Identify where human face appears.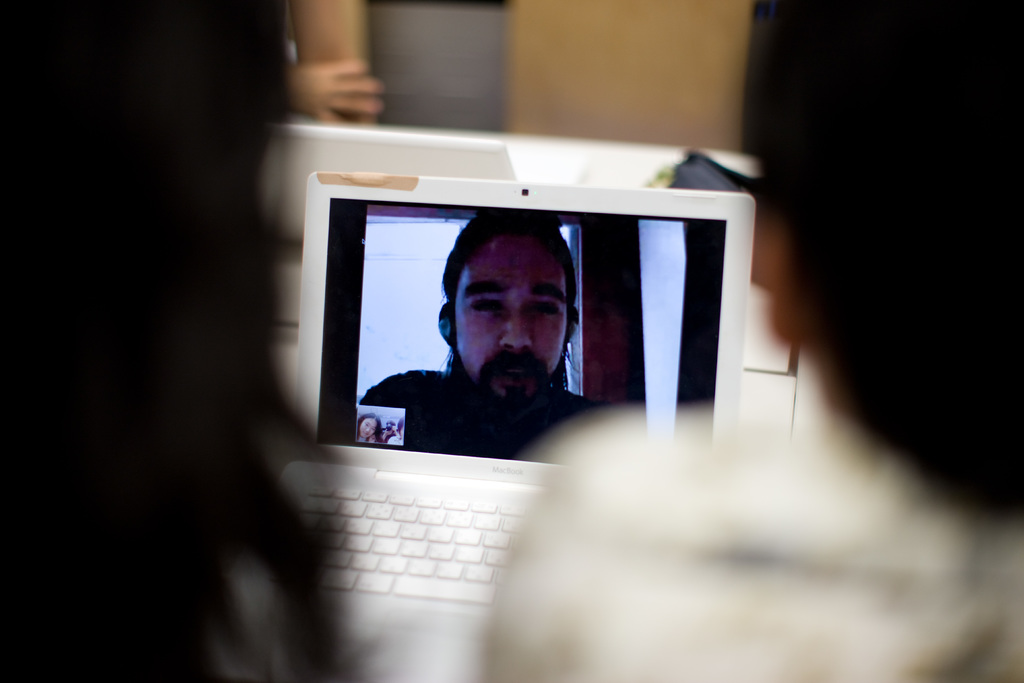
Appears at locate(450, 232, 572, 406).
